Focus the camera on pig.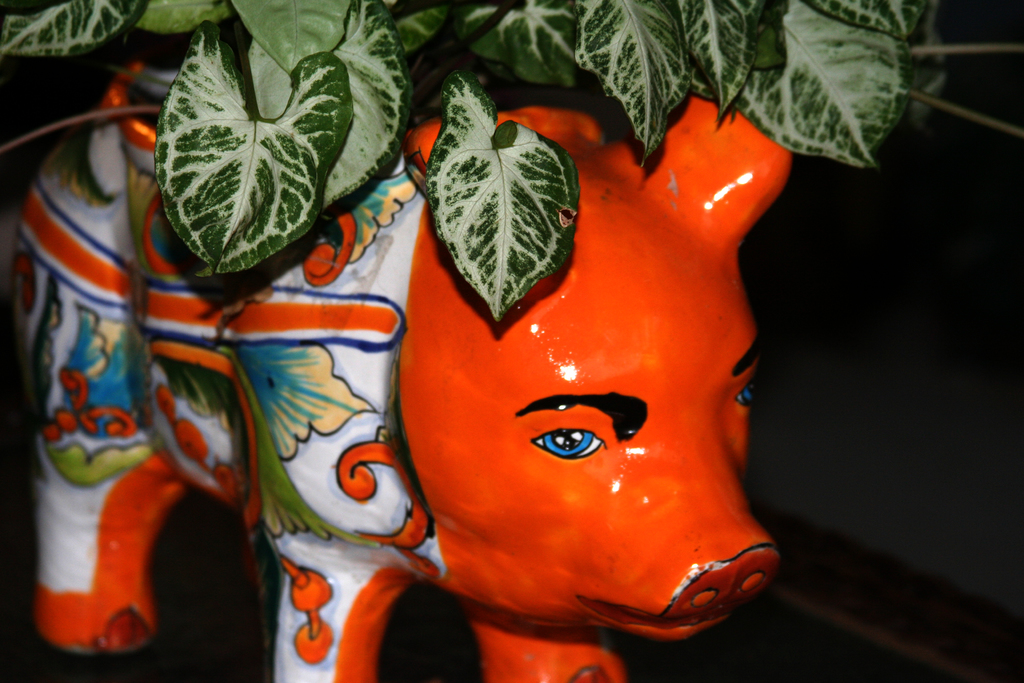
Focus region: box(1, 59, 792, 682).
